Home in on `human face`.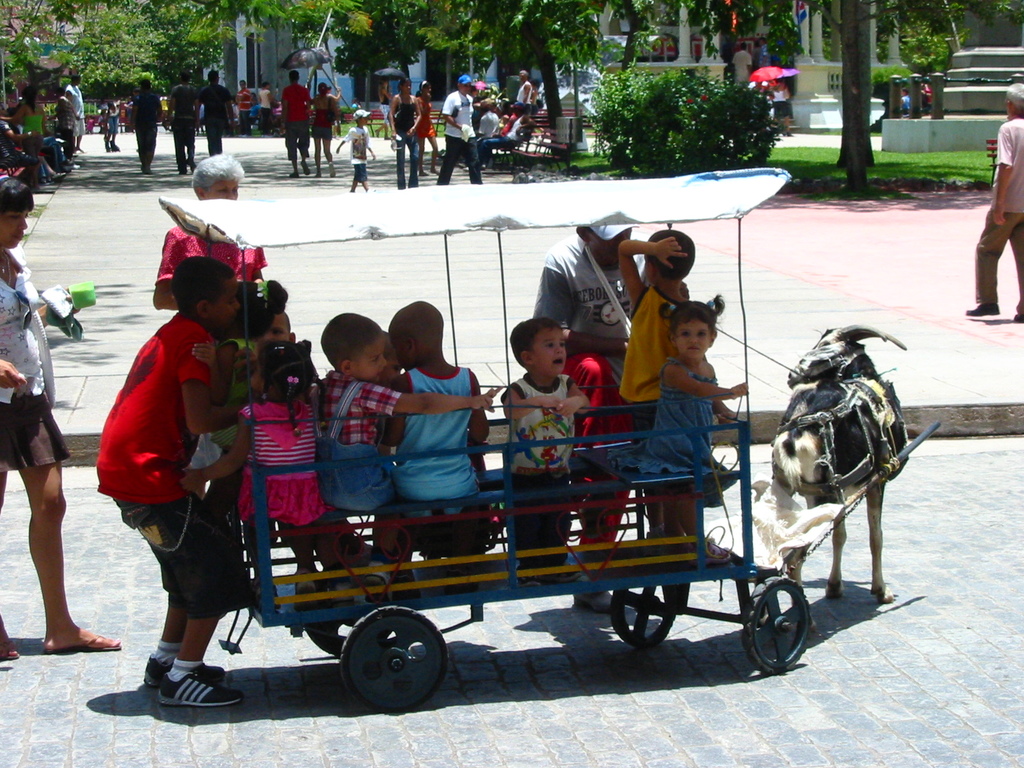
Homed in at bbox=[349, 333, 387, 385].
